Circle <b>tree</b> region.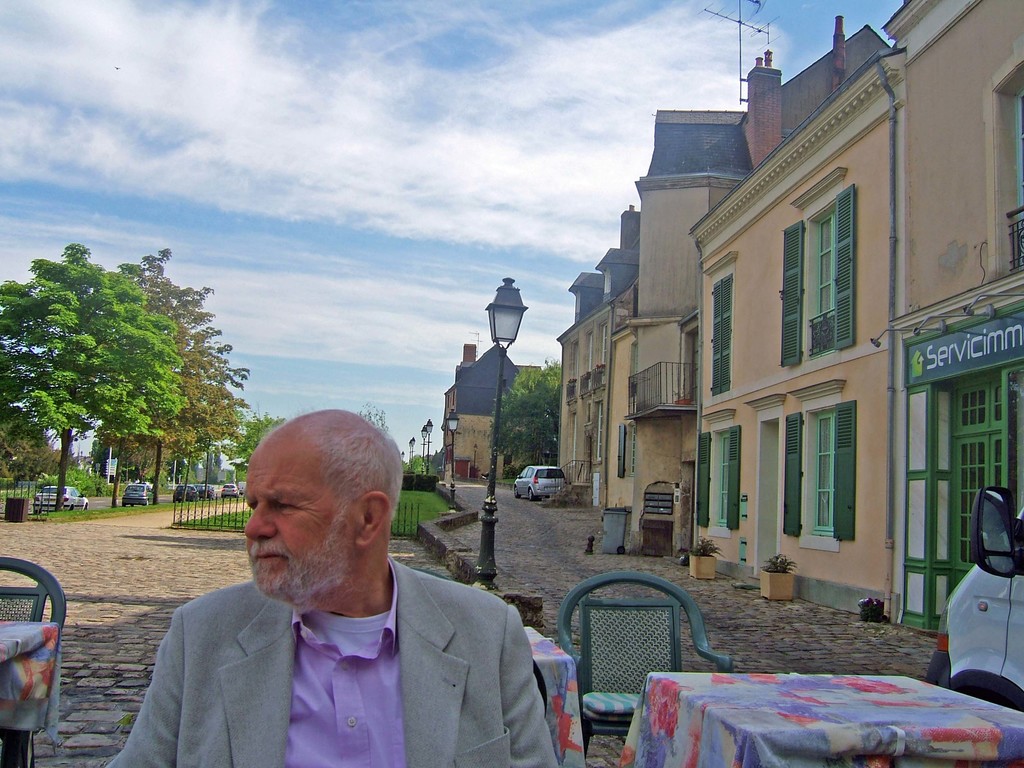
Region: bbox(198, 406, 287, 484).
